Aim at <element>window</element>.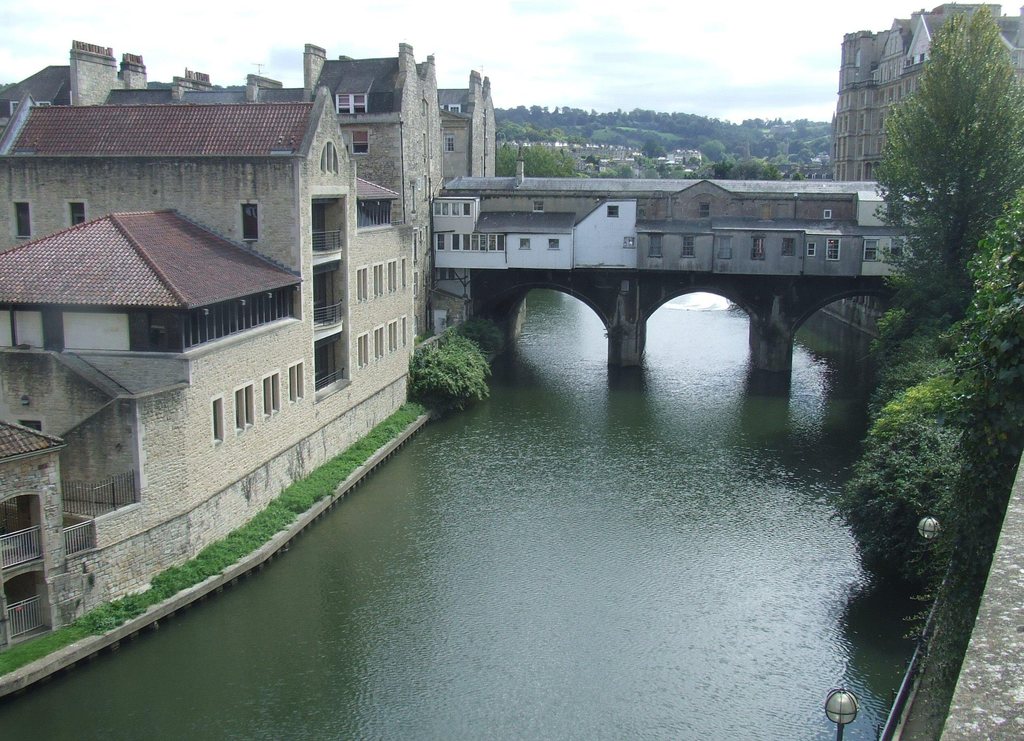
Aimed at {"x1": 781, "y1": 232, "x2": 799, "y2": 257}.
